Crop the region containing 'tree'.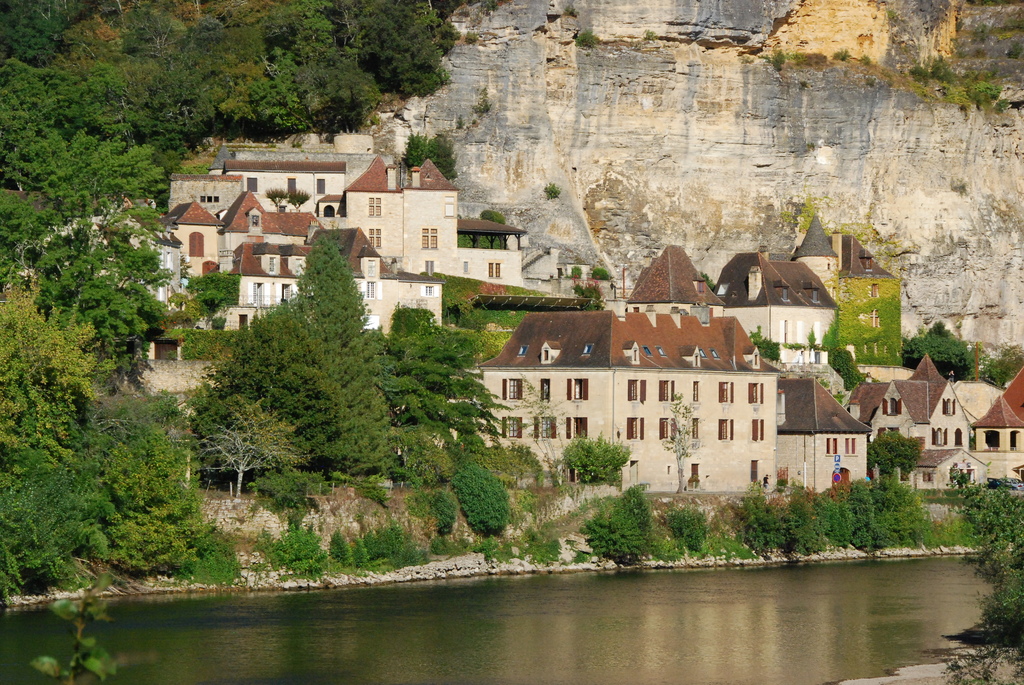
Crop region: bbox=(867, 432, 919, 484).
